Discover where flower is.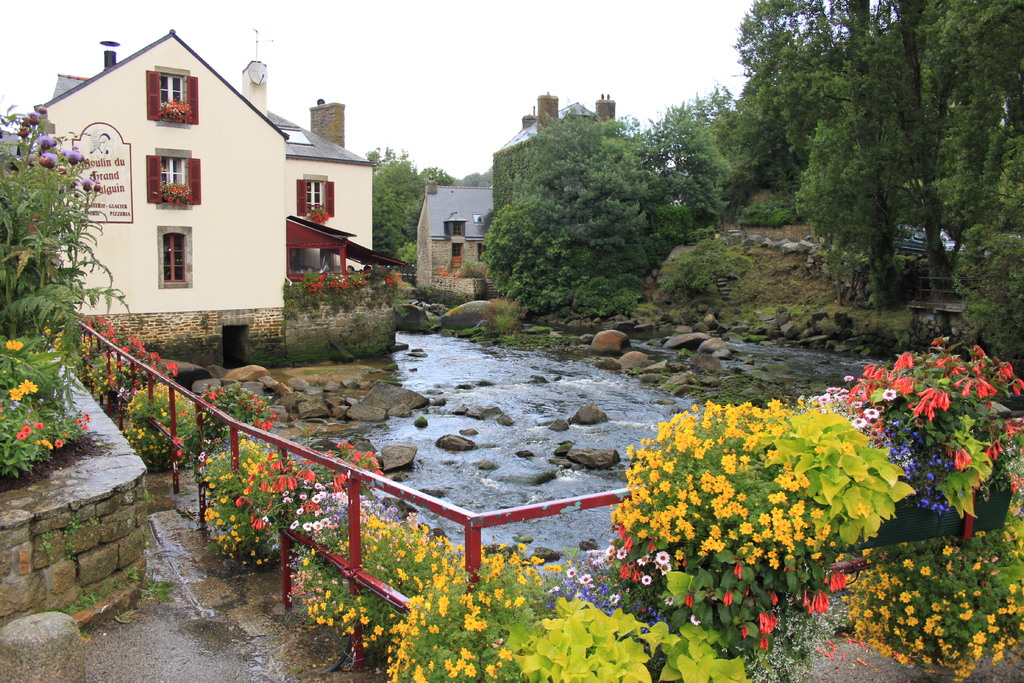
Discovered at pyautogui.locateOnScreen(79, 338, 115, 397).
